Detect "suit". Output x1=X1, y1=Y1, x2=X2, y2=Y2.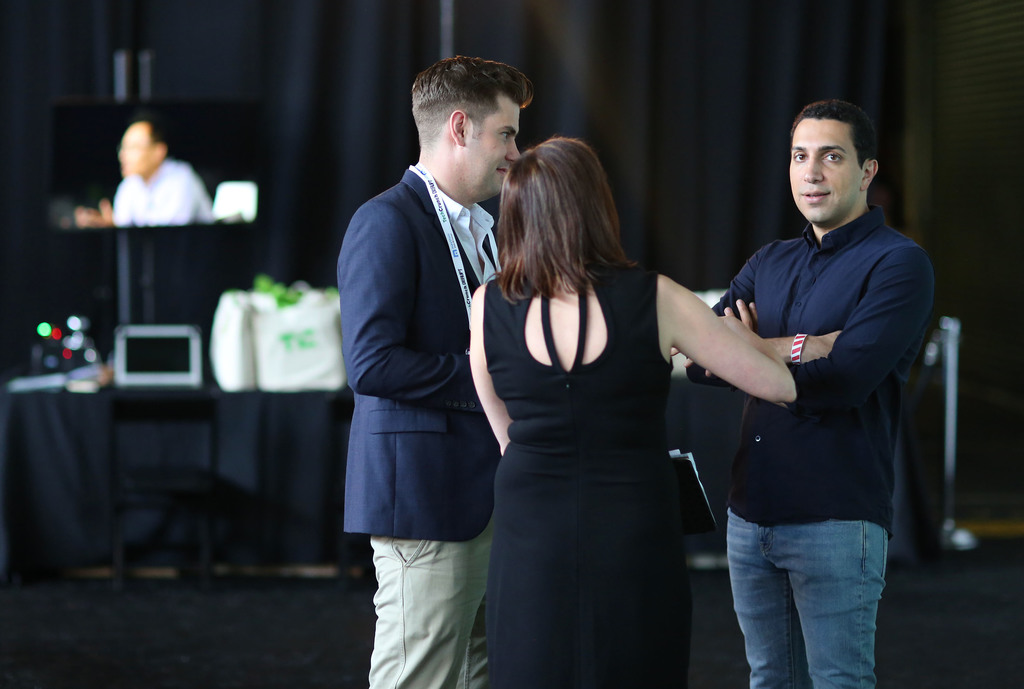
x1=342, y1=161, x2=500, y2=688.
